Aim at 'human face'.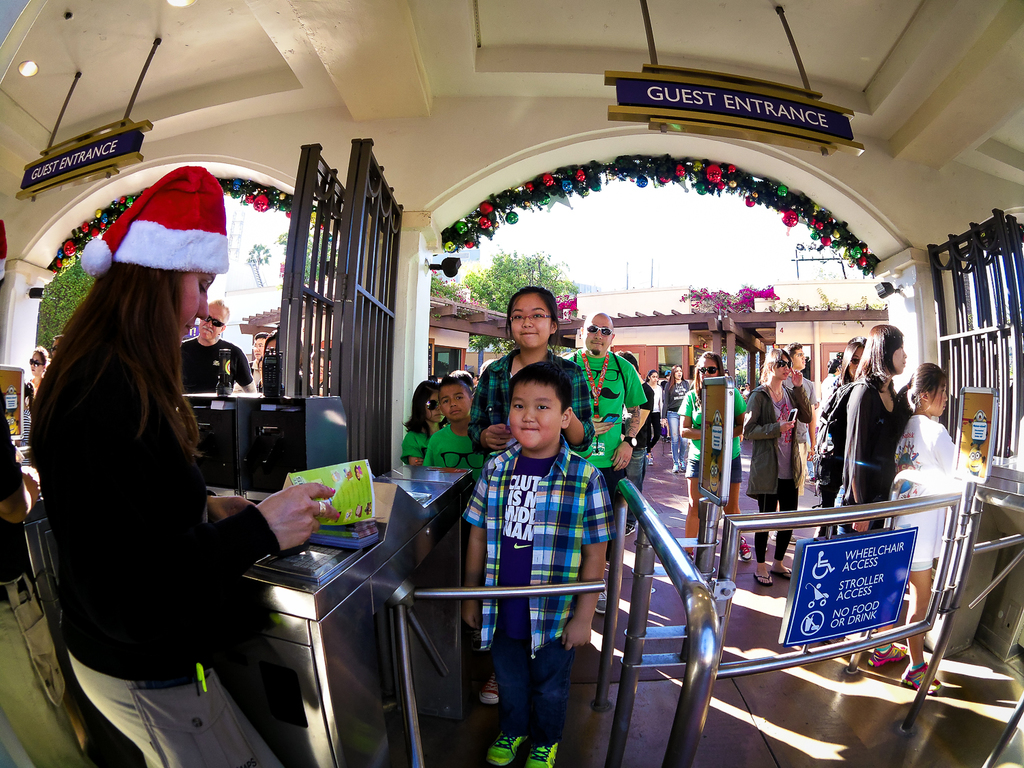
Aimed at select_region(250, 331, 263, 364).
